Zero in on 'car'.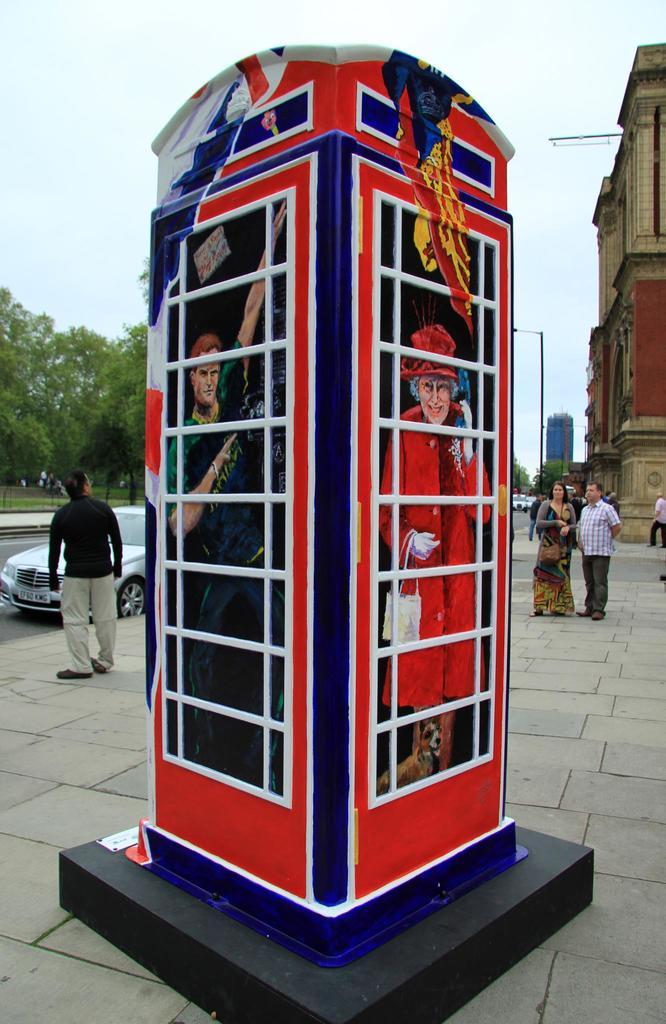
Zeroed in: rect(513, 497, 527, 508).
